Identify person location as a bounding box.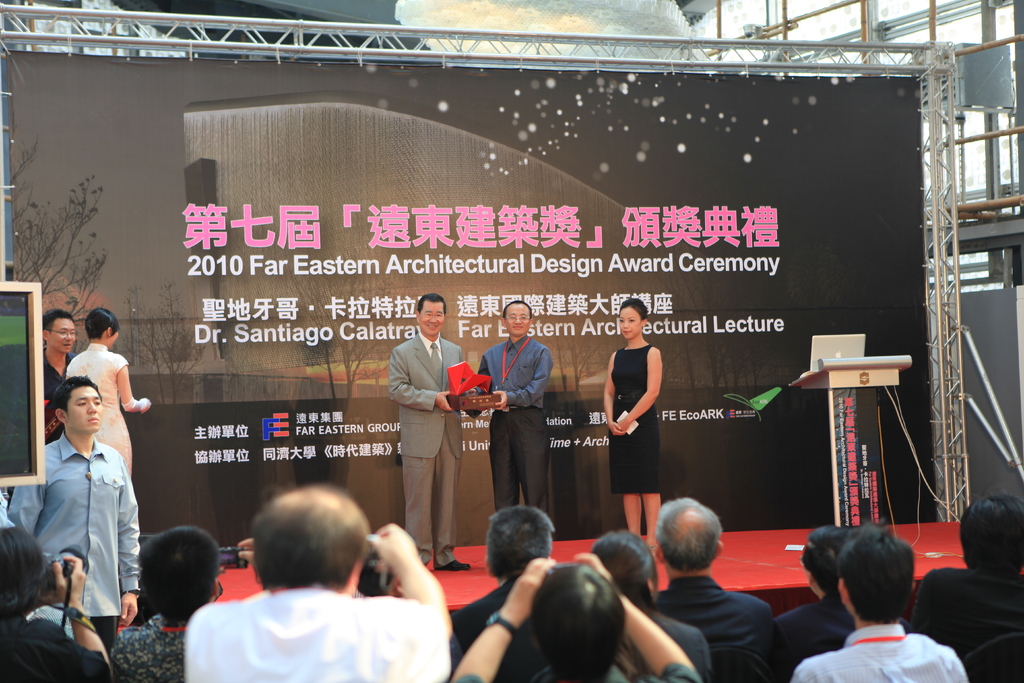
box=[389, 291, 474, 570].
